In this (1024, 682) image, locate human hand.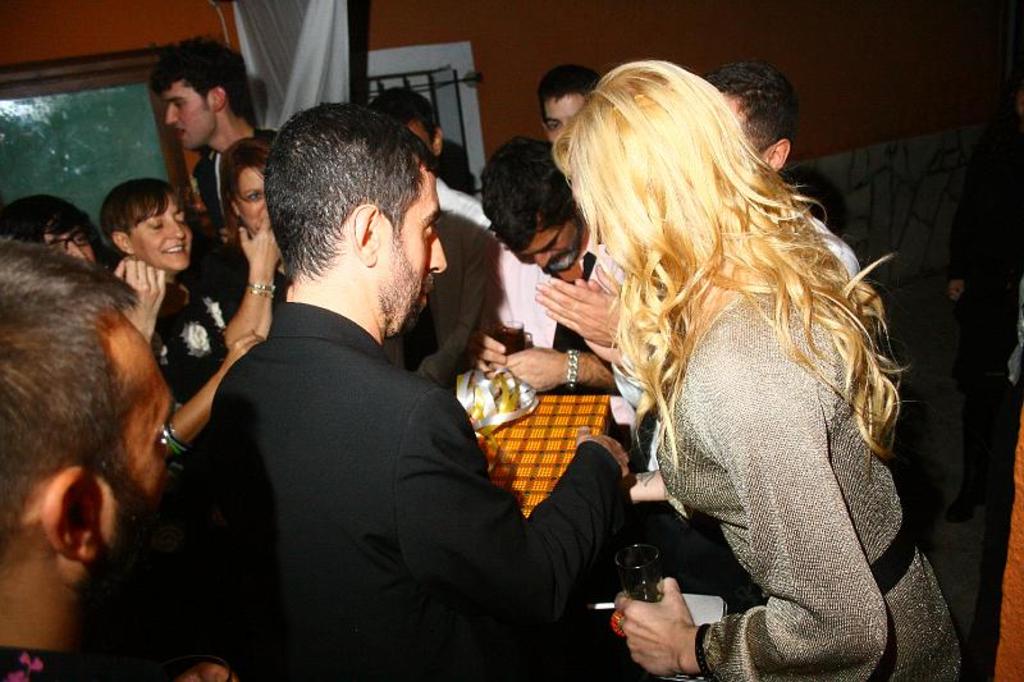
Bounding box: 534 265 621 345.
